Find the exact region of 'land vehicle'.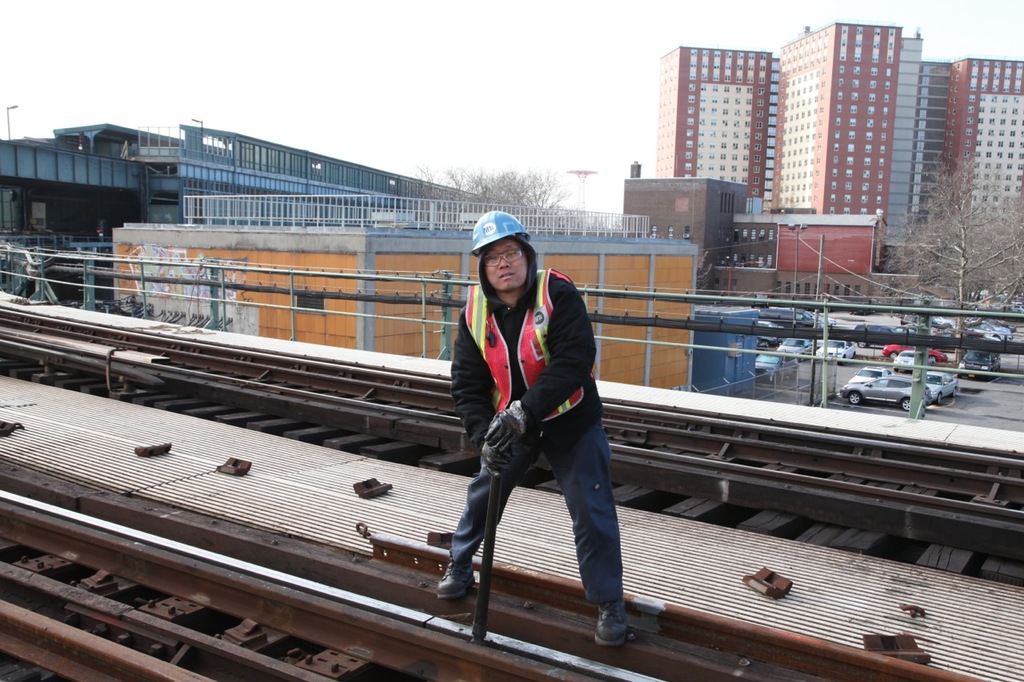
Exact region: <region>882, 345, 947, 366</region>.
